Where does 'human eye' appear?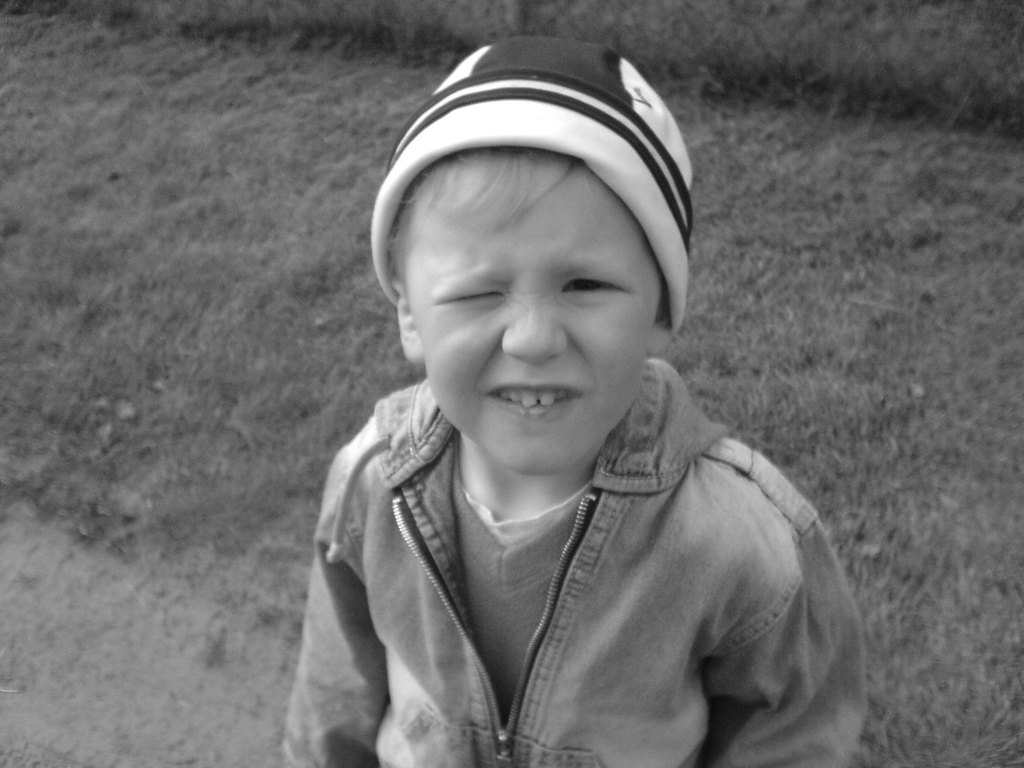
Appears at (541, 255, 642, 322).
